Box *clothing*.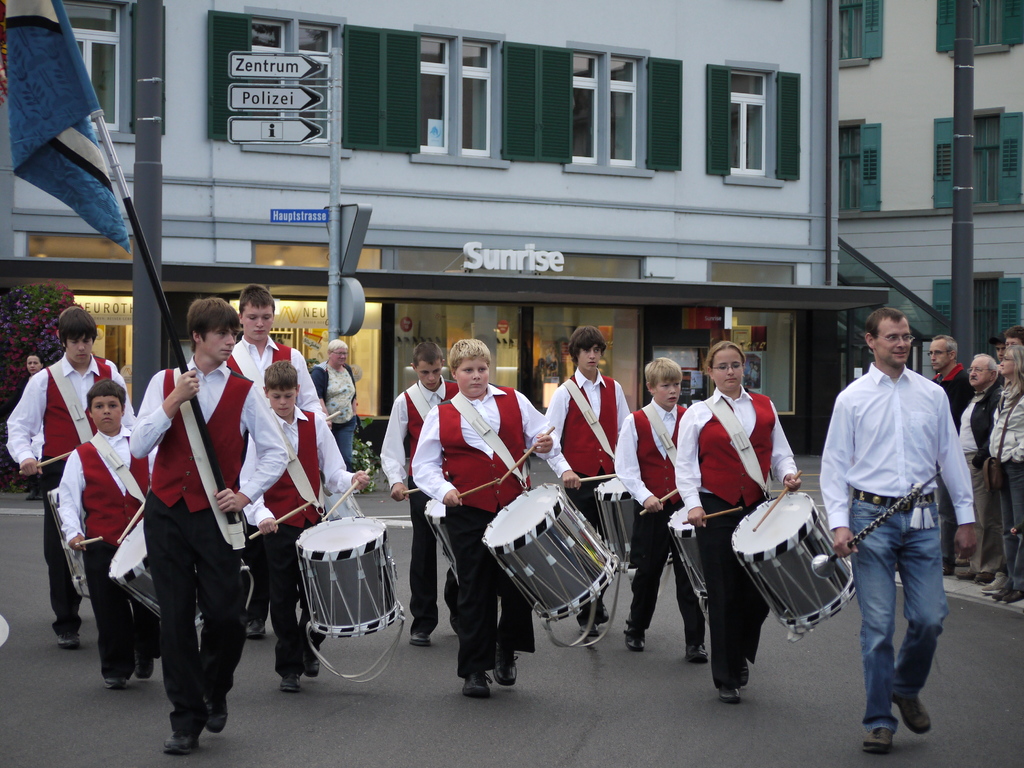
<box>817,301,967,740</box>.
